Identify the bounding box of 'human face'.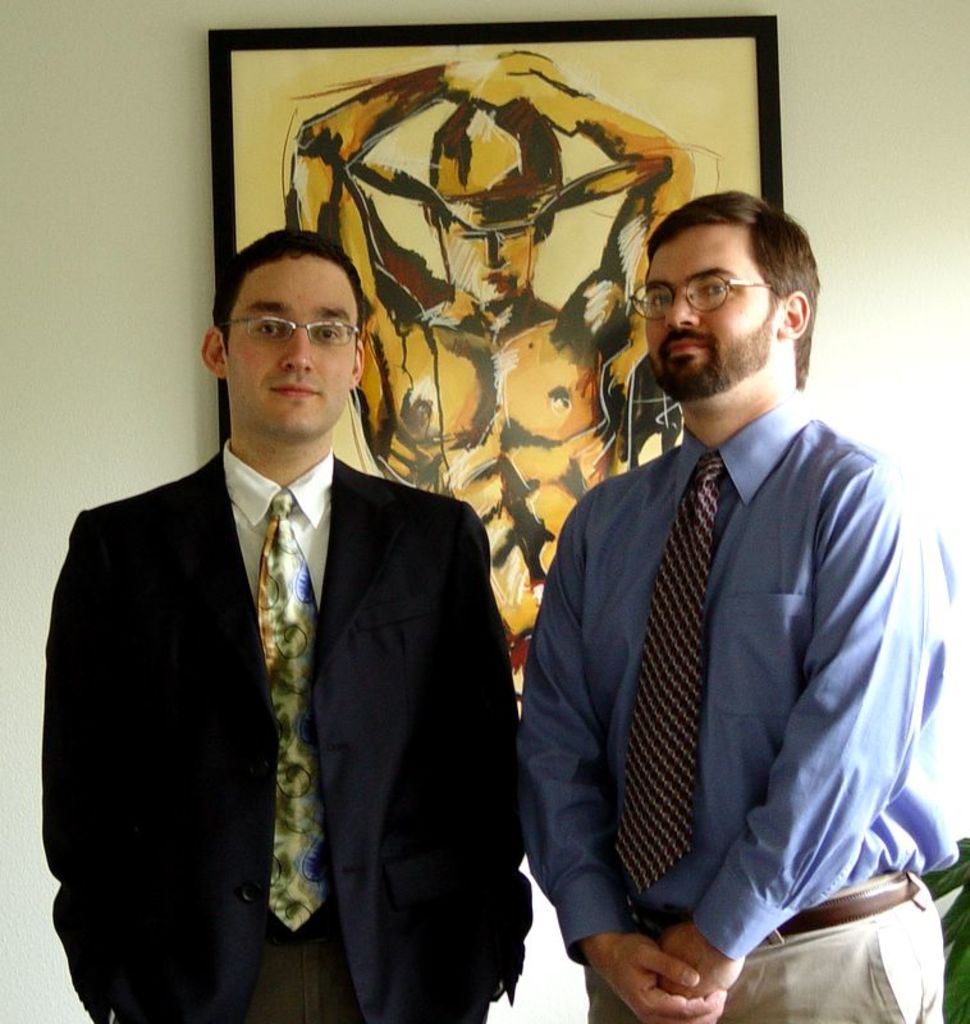
l=227, t=256, r=354, b=435.
